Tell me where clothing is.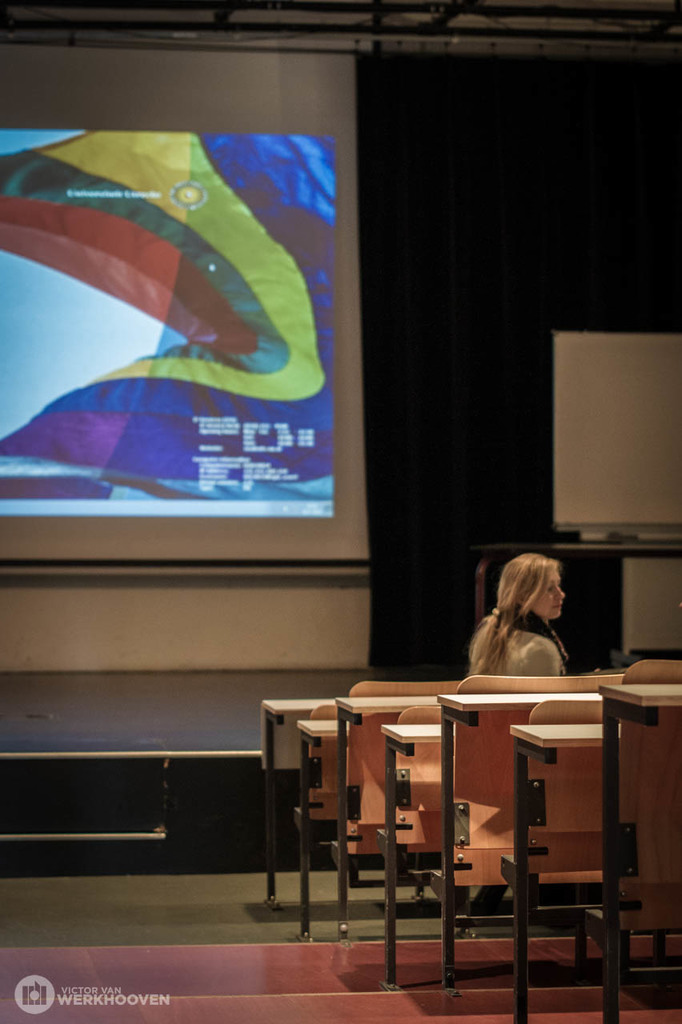
clothing is at (487, 625, 560, 678).
